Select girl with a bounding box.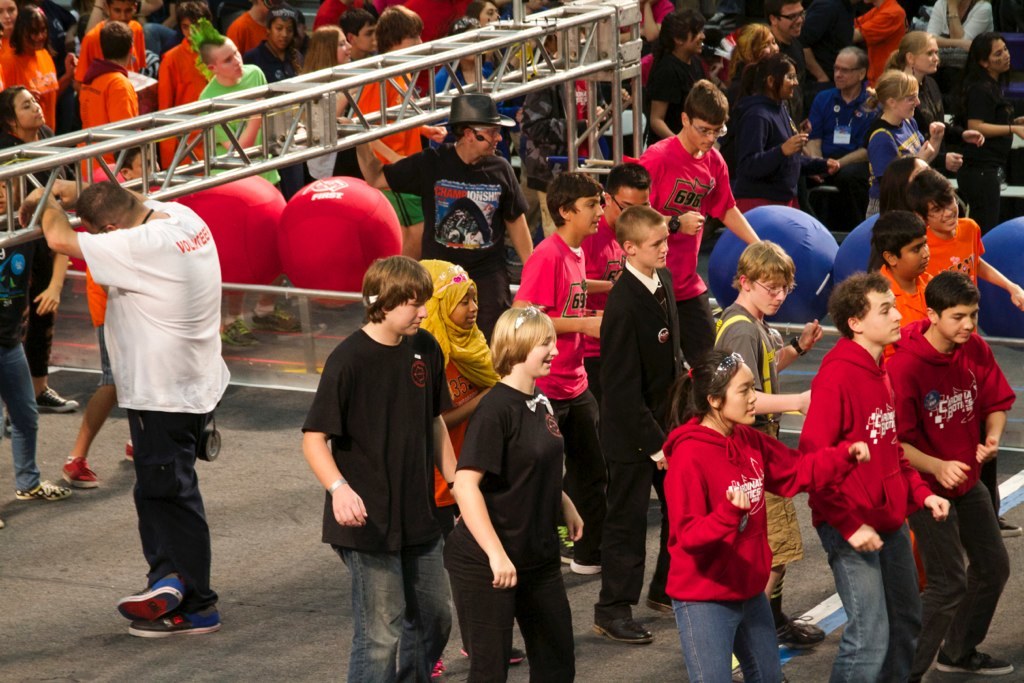
<box>955,33,1023,228</box>.
